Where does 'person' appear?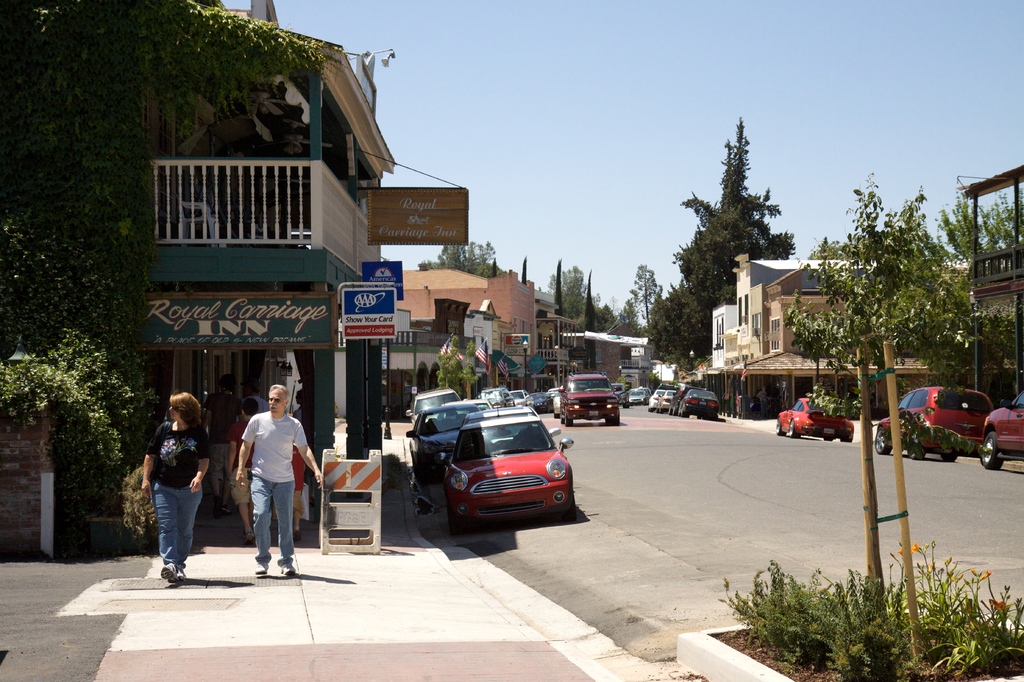
Appears at <region>142, 392, 213, 585</region>.
